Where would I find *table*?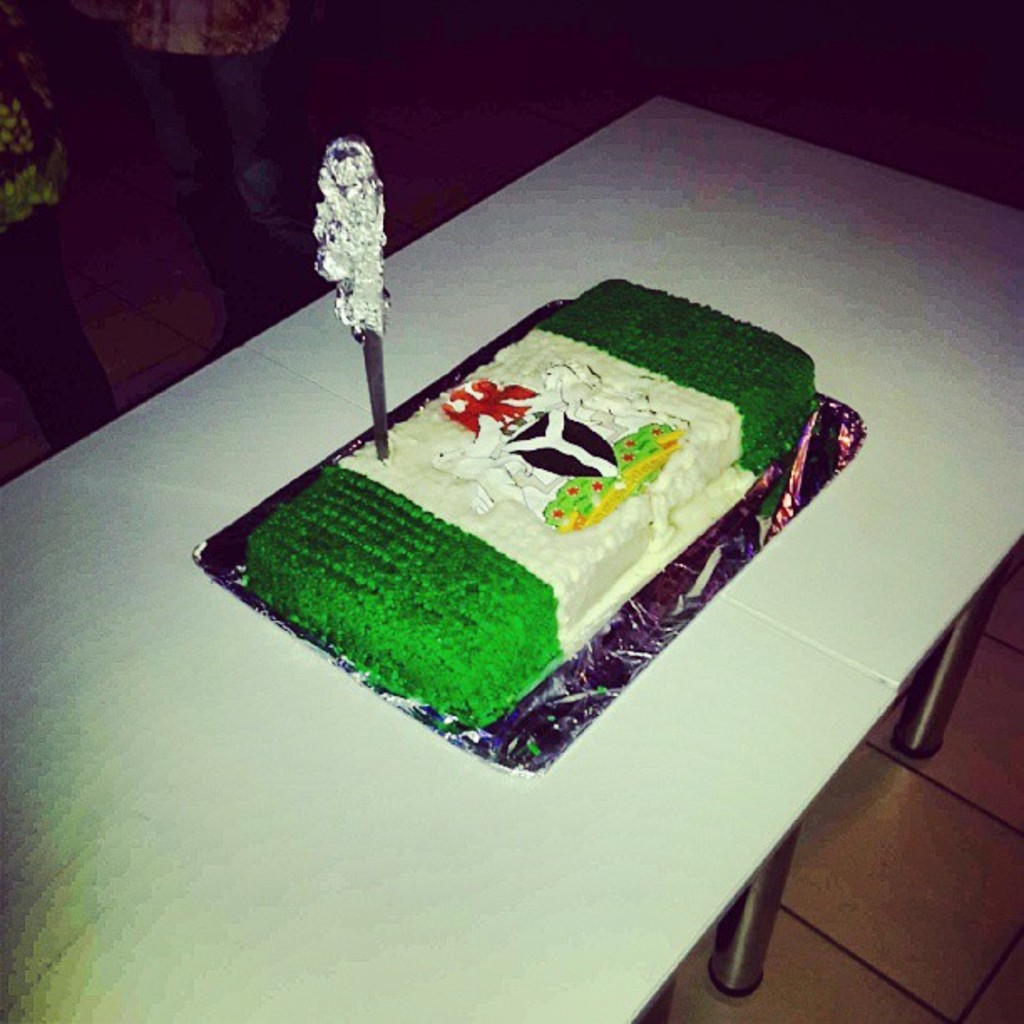
At 0, 94, 1022, 1022.
